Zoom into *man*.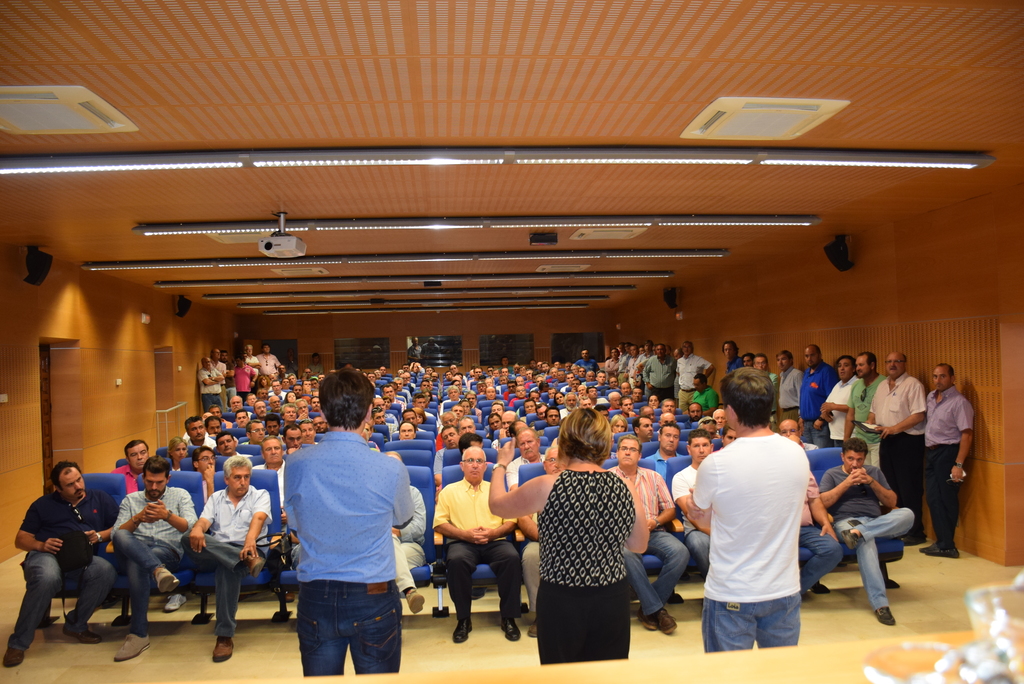
Zoom target: <bbox>249, 436, 285, 530</bbox>.
